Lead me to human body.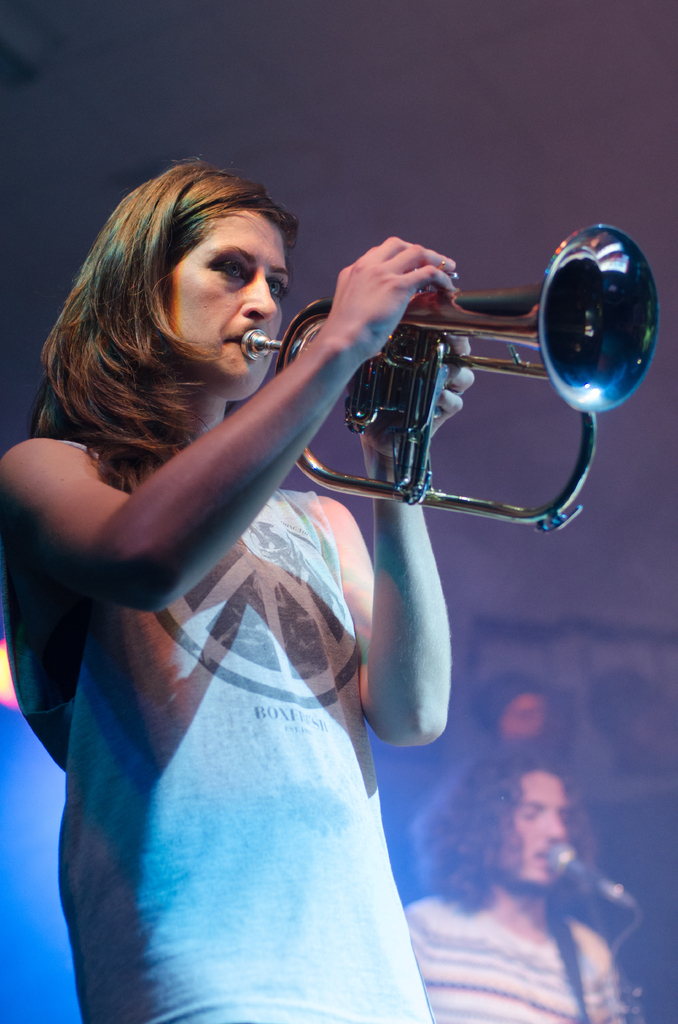
Lead to detection(397, 742, 619, 1023).
